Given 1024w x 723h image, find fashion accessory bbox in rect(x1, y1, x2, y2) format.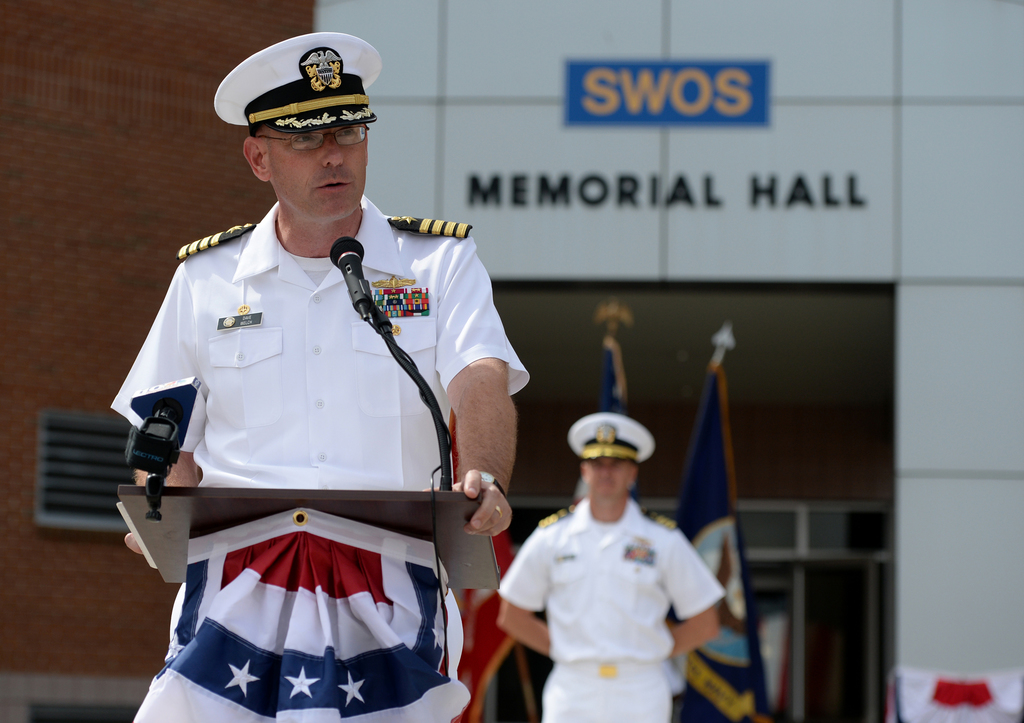
rect(493, 505, 507, 522).
